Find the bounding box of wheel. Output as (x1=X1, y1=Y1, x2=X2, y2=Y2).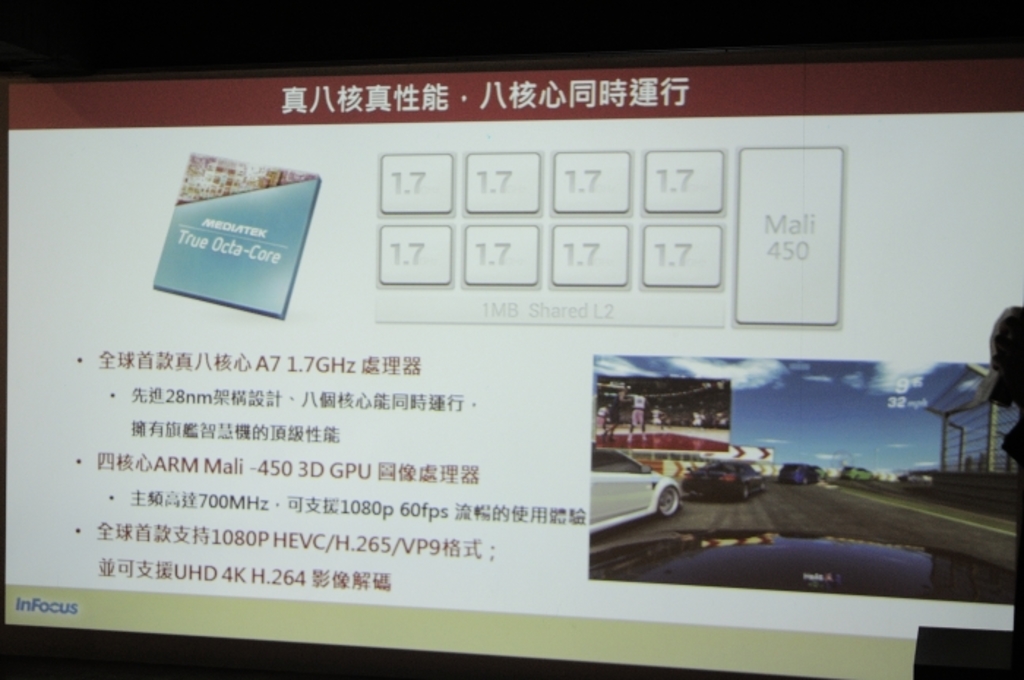
(x1=733, y1=478, x2=746, y2=502).
